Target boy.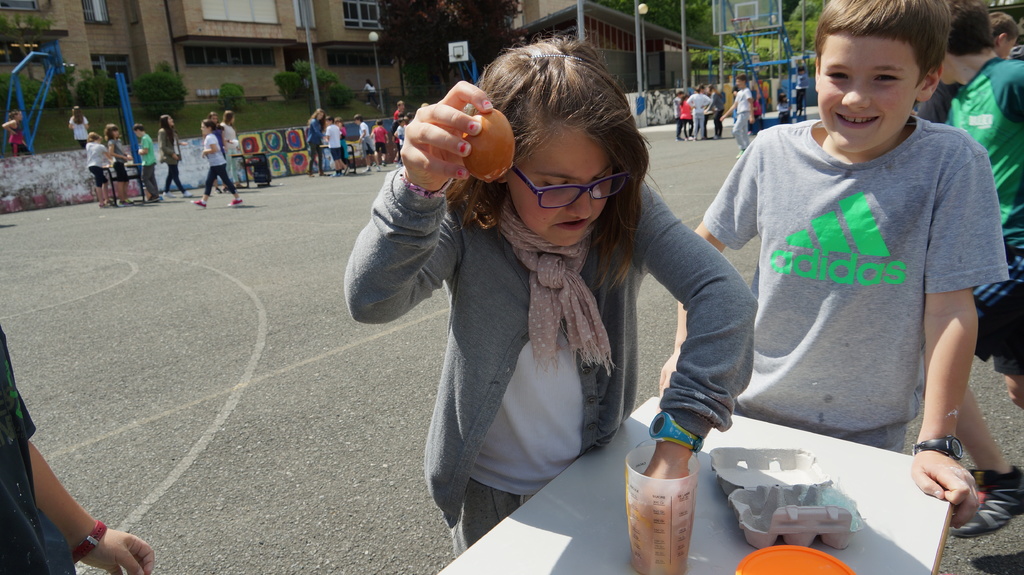
Target region: 720:75:755:157.
